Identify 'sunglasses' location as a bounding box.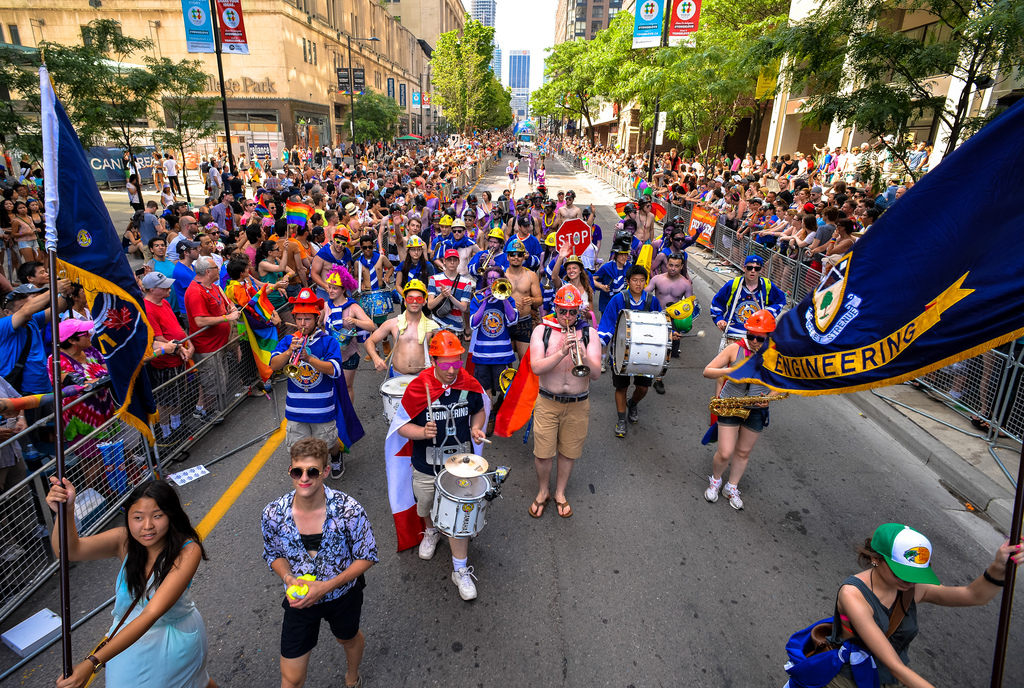
box(452, 229, 463, 234).
